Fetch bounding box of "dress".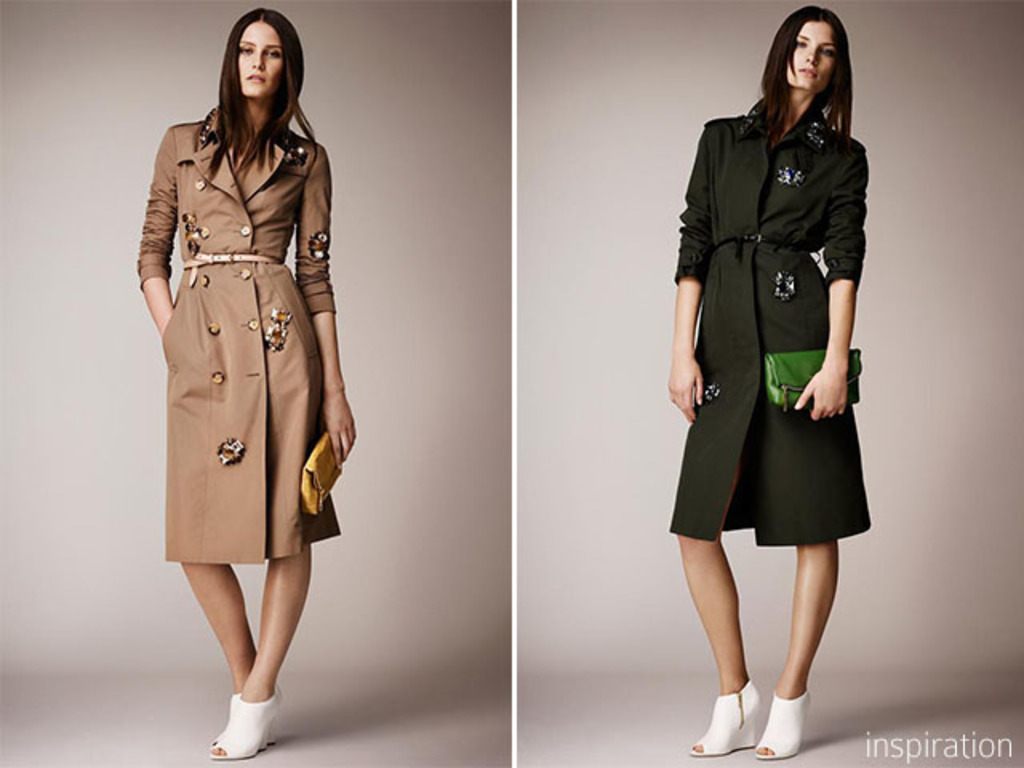
Bbox: {"left": 134, "top": 104, "right": 346, "bottom": 558}.
